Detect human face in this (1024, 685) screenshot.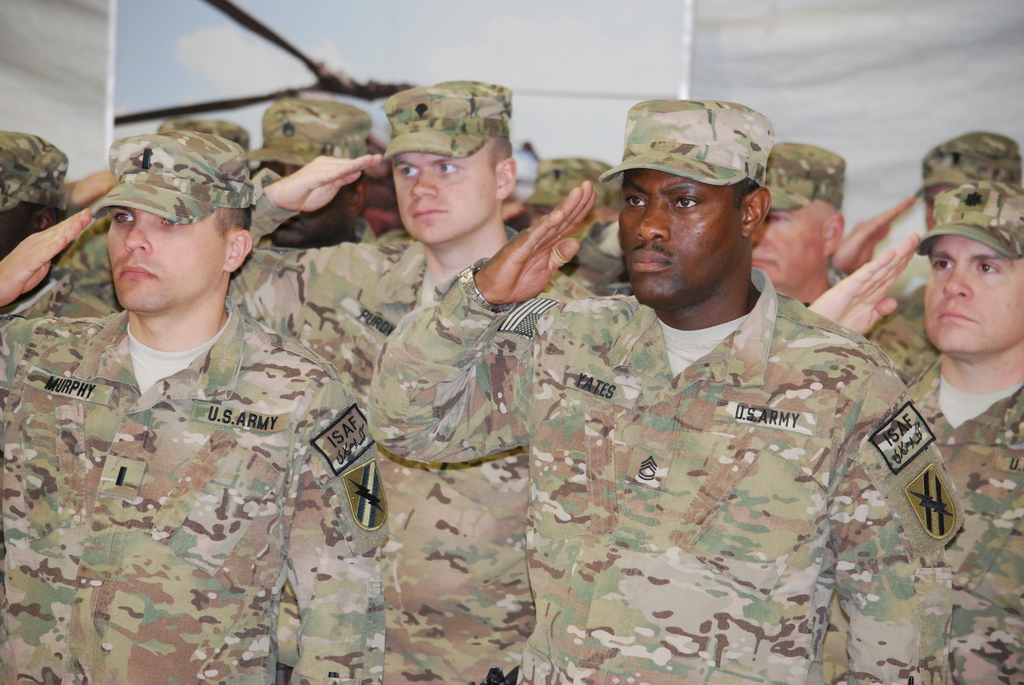
Detection: locate(107, 209, 221, 311).
